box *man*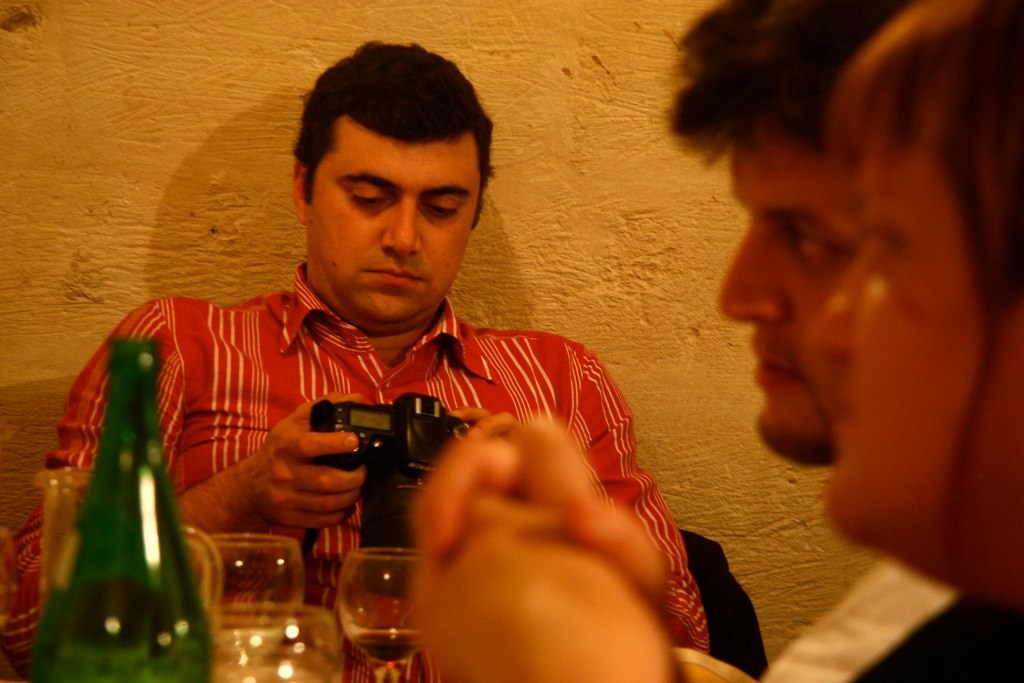
799:0:1023:612
